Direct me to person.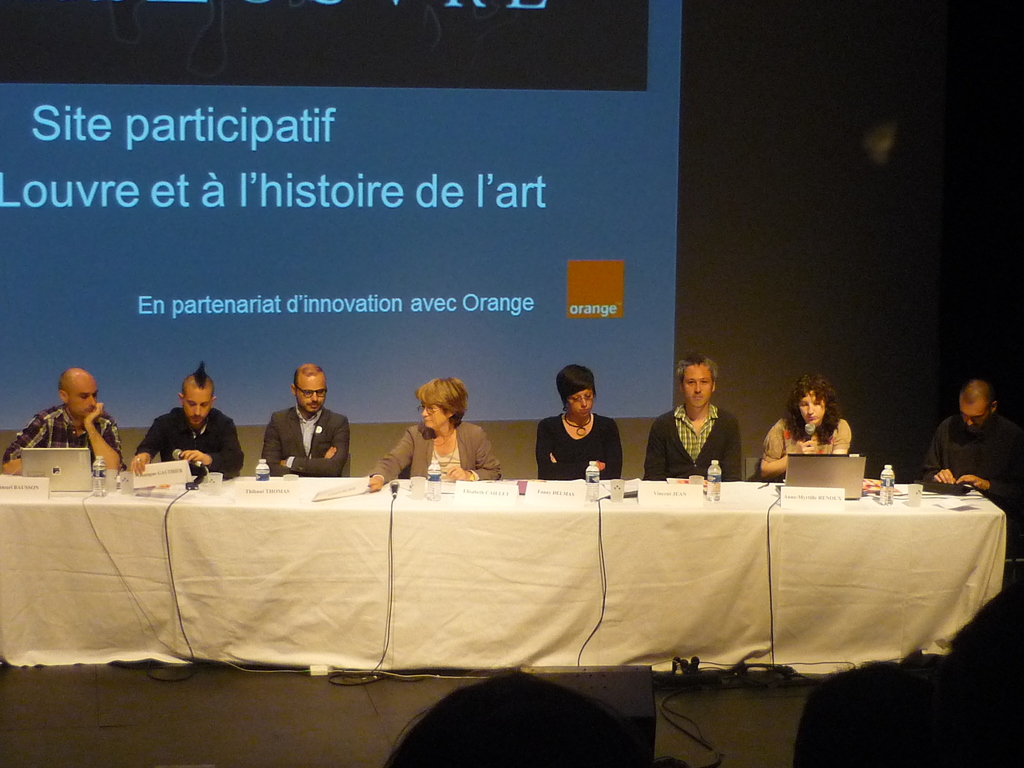
Direction: pyautogui.locateOnScreen(129, 366, 242, 485).
